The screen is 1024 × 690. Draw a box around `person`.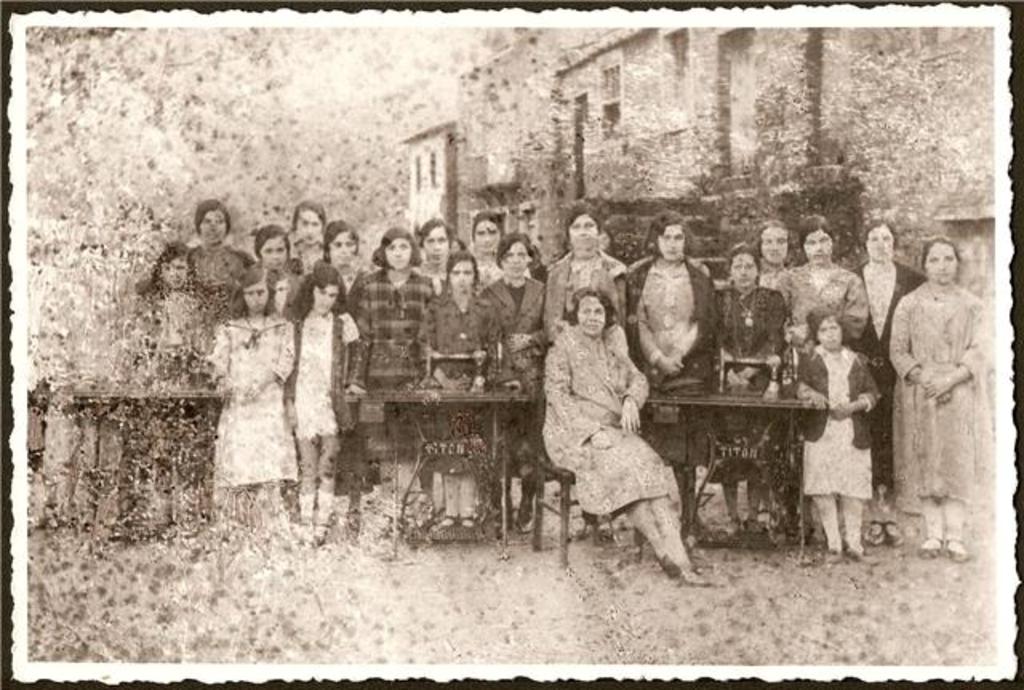
select_region(546, 258, 669, 592).
